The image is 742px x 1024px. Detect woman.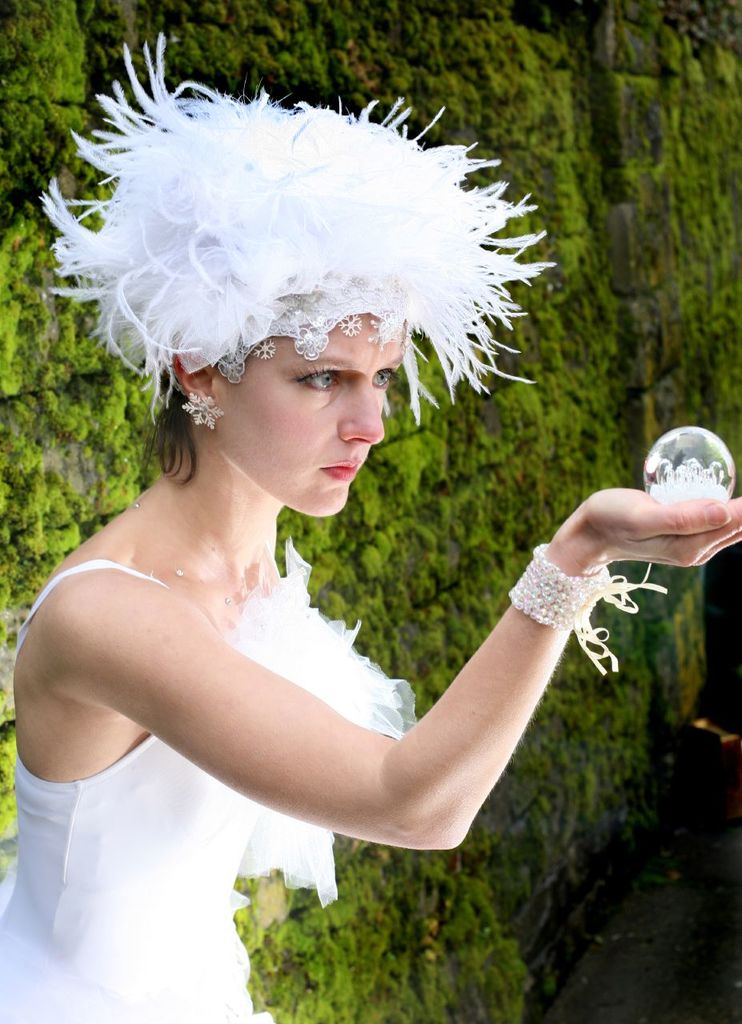
Detection: bbox(0, 29, 741, 1023).
